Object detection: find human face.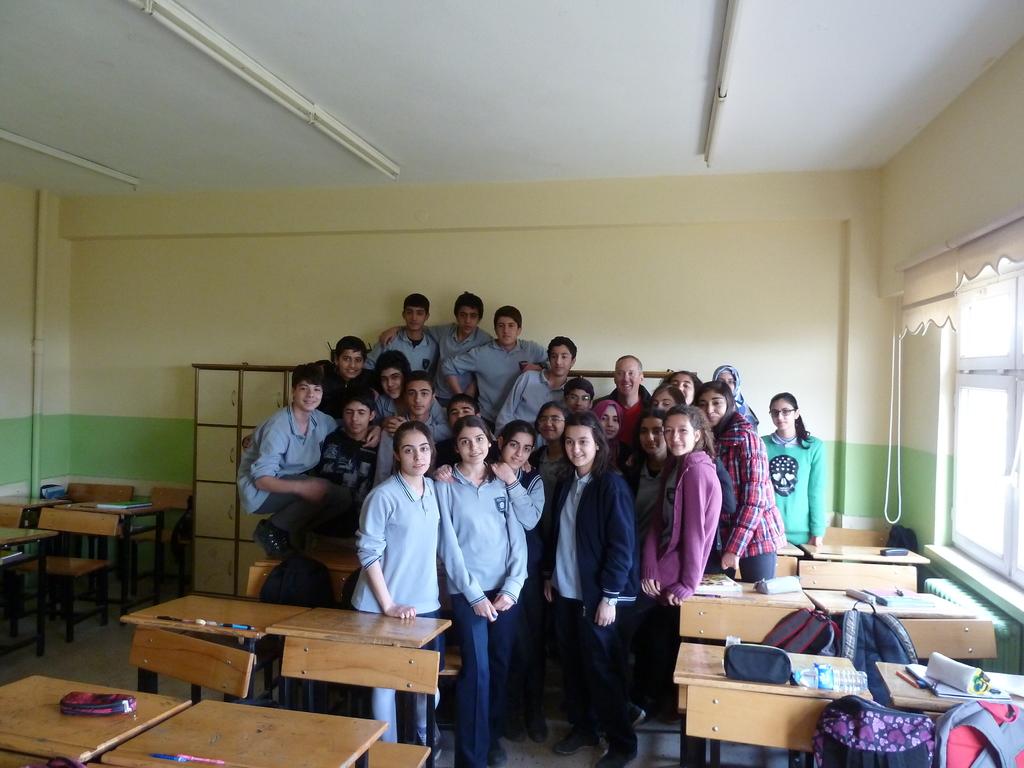
{"x1": 538, "y1": 406, "x2": 563, "y2": 442}.
